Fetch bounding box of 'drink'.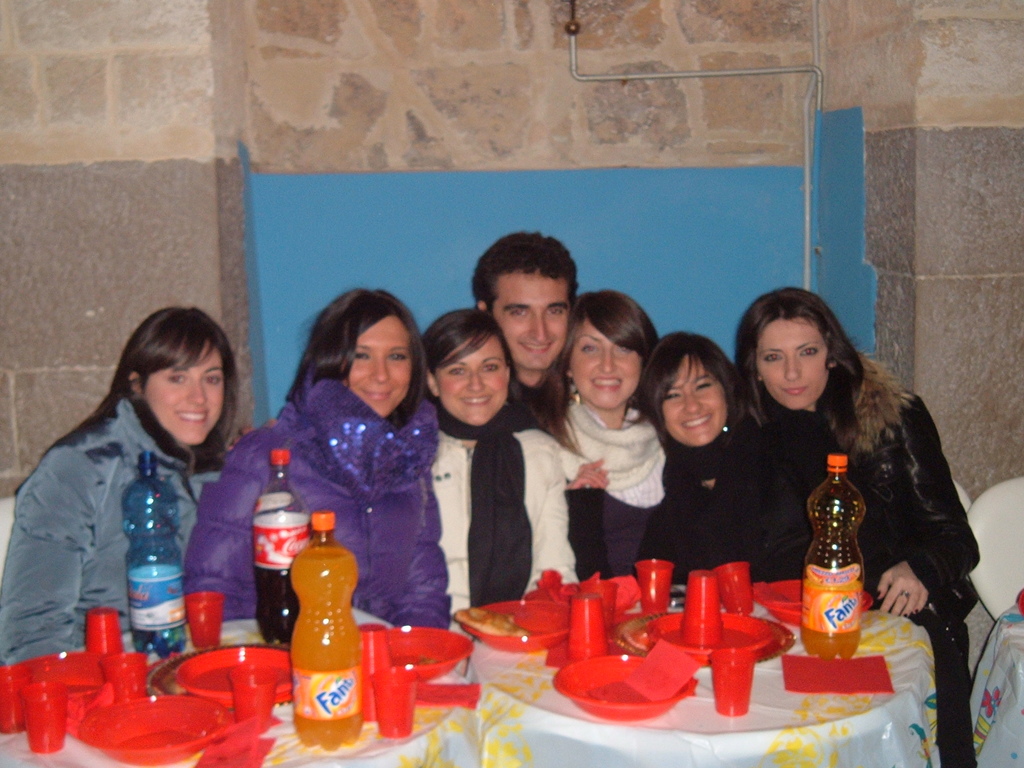
Bbox: pyautogui.locateOnScreen(291, 513, 358, 744).
